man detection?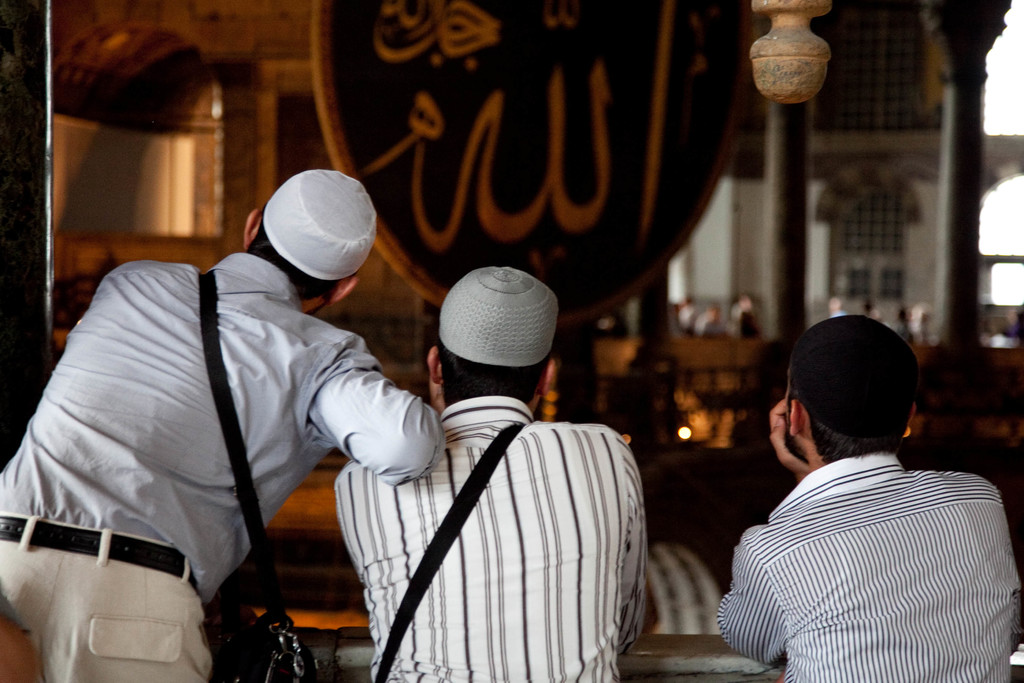
[x1=701, y1=304, x2=1005, y2=680]
